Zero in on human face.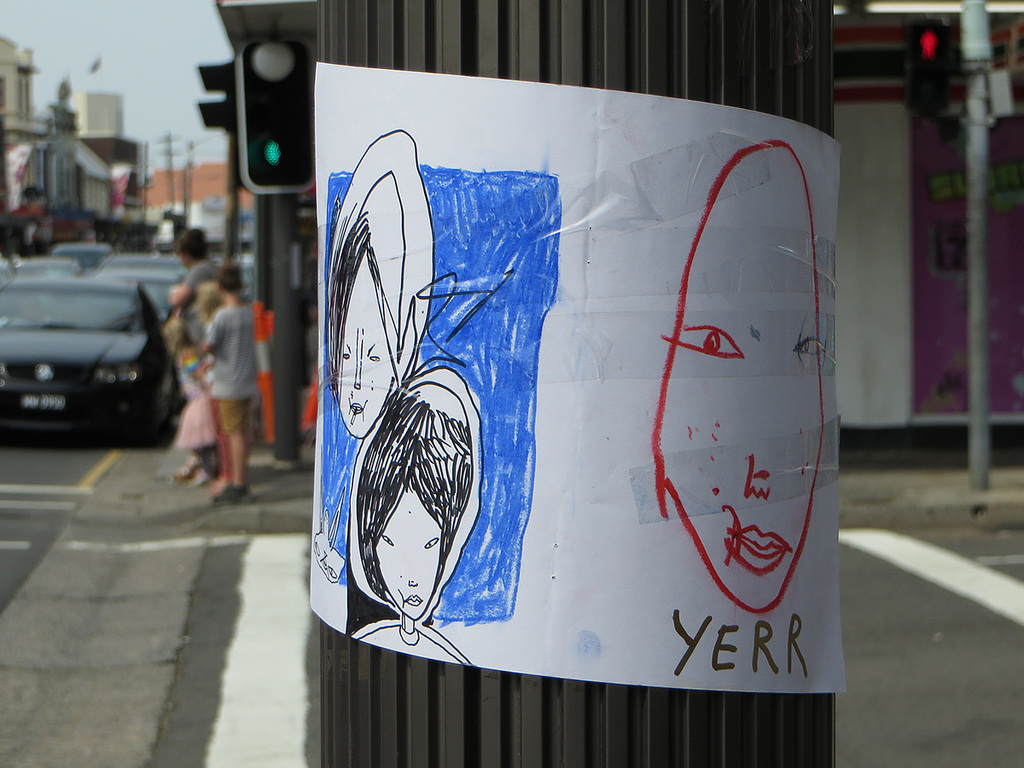
Zeroed in: l=652, t=142, r=824, b=617.
